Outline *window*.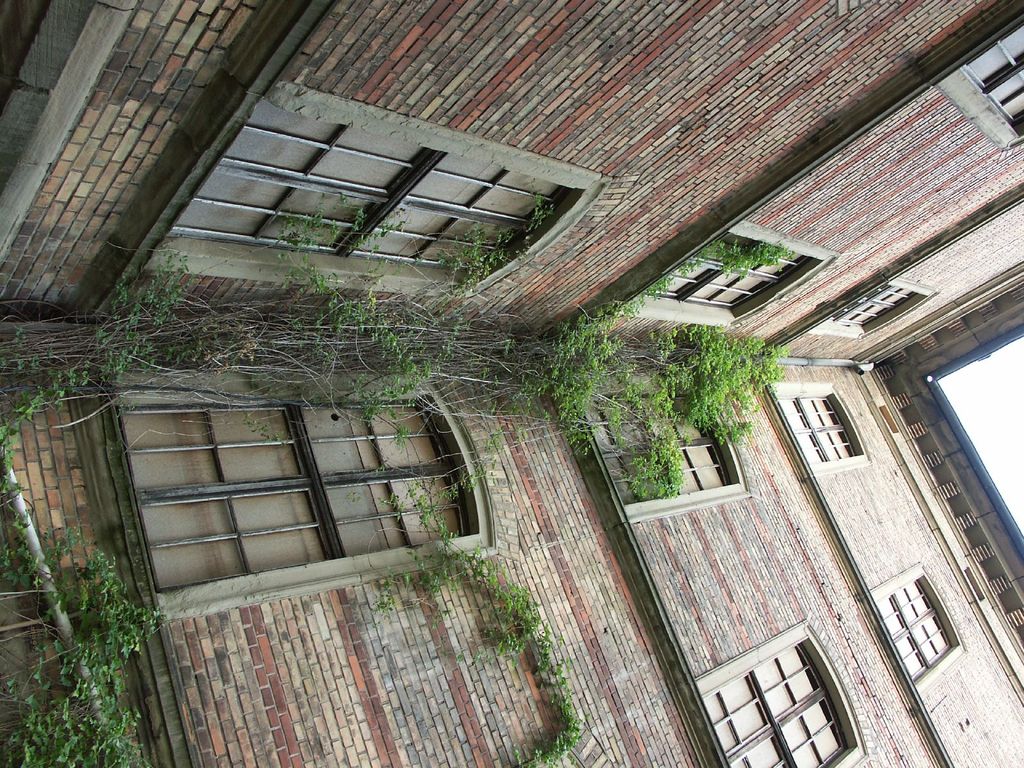
Outline: [x1=92, y1=367, x2=488, y2=589].
